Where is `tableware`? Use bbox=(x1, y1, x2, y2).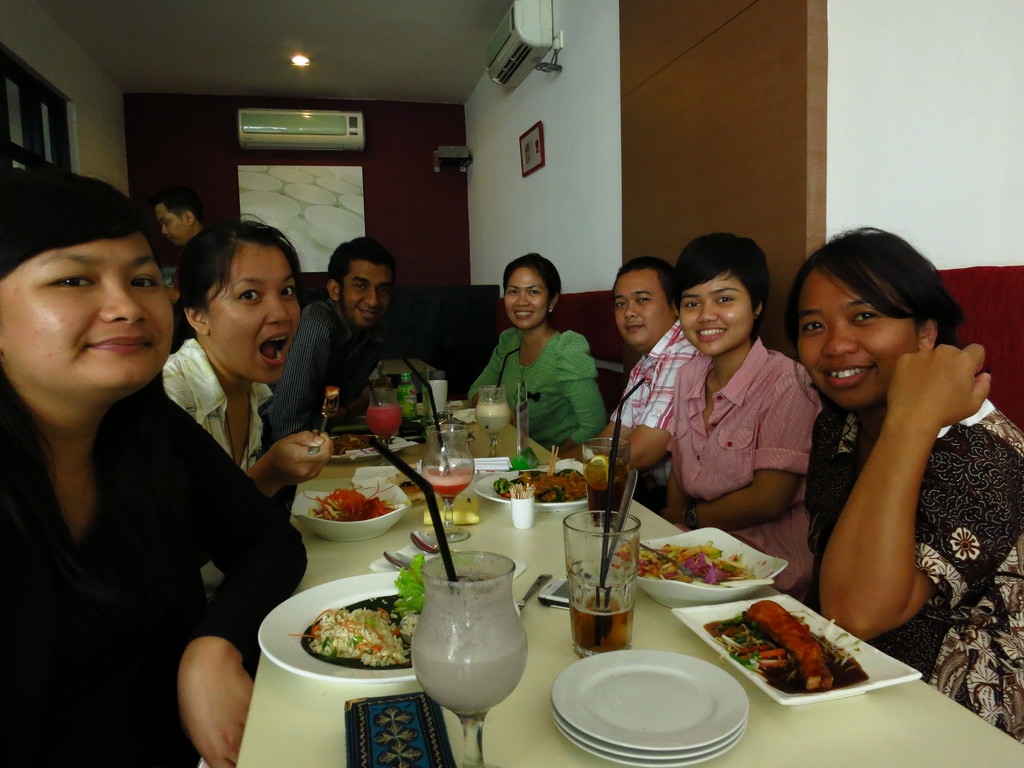
bbox=(382, 552, 413, 569).
